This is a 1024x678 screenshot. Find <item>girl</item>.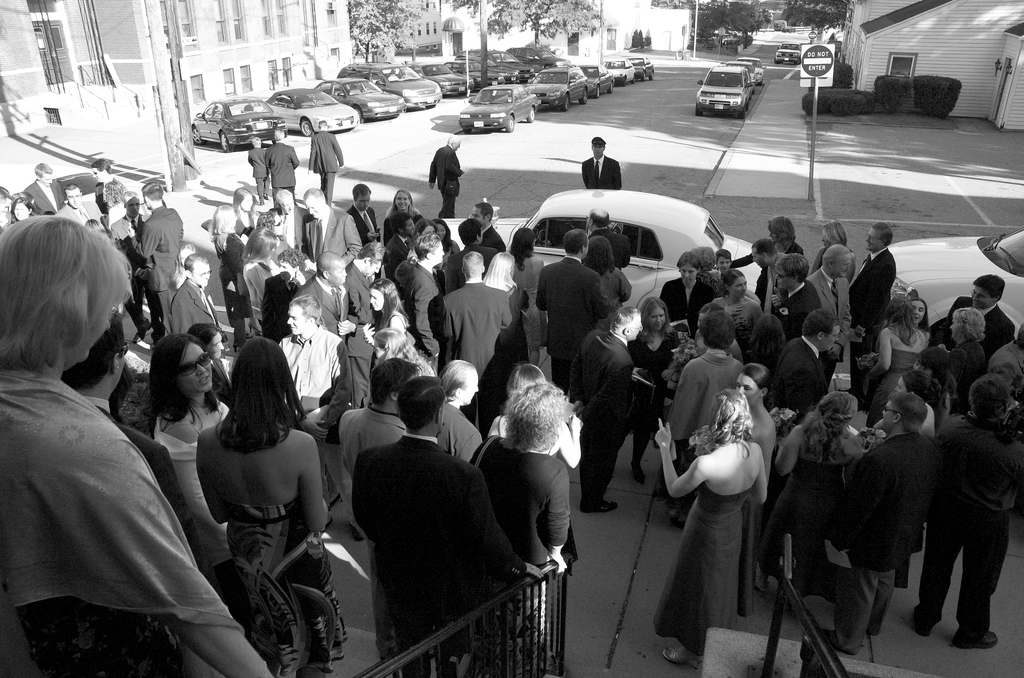
Bounding box: <region>654, 388, 766, 668</region>.
